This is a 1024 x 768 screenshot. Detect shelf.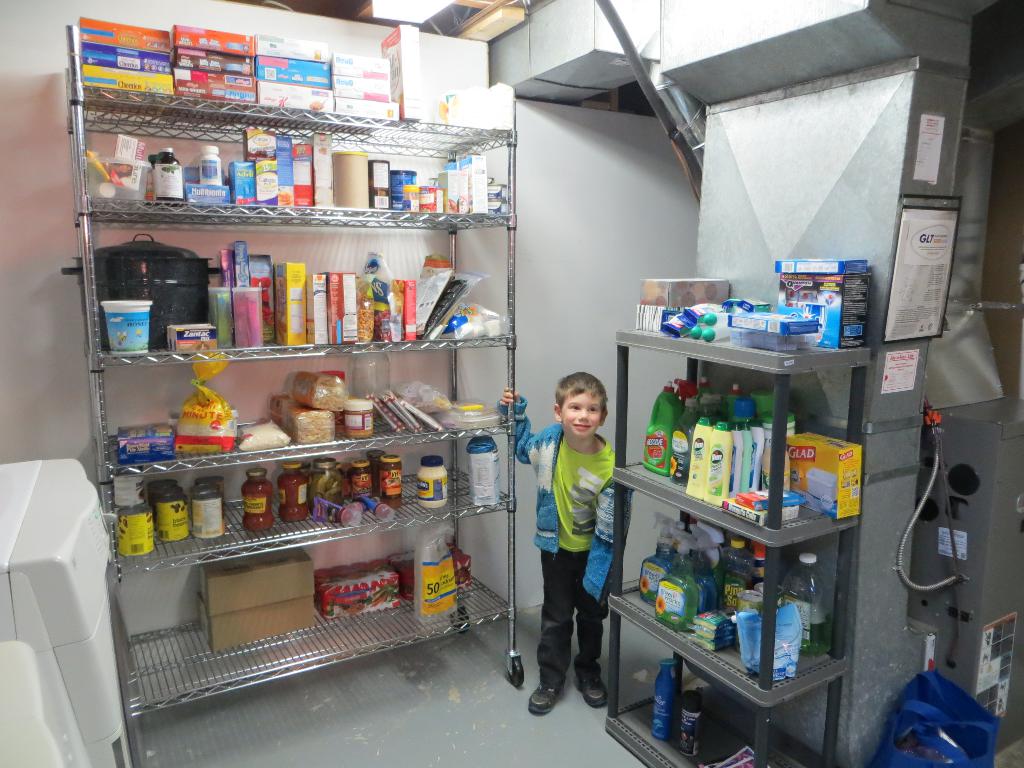
[left=616, top=325, right=870, bottom=379].
